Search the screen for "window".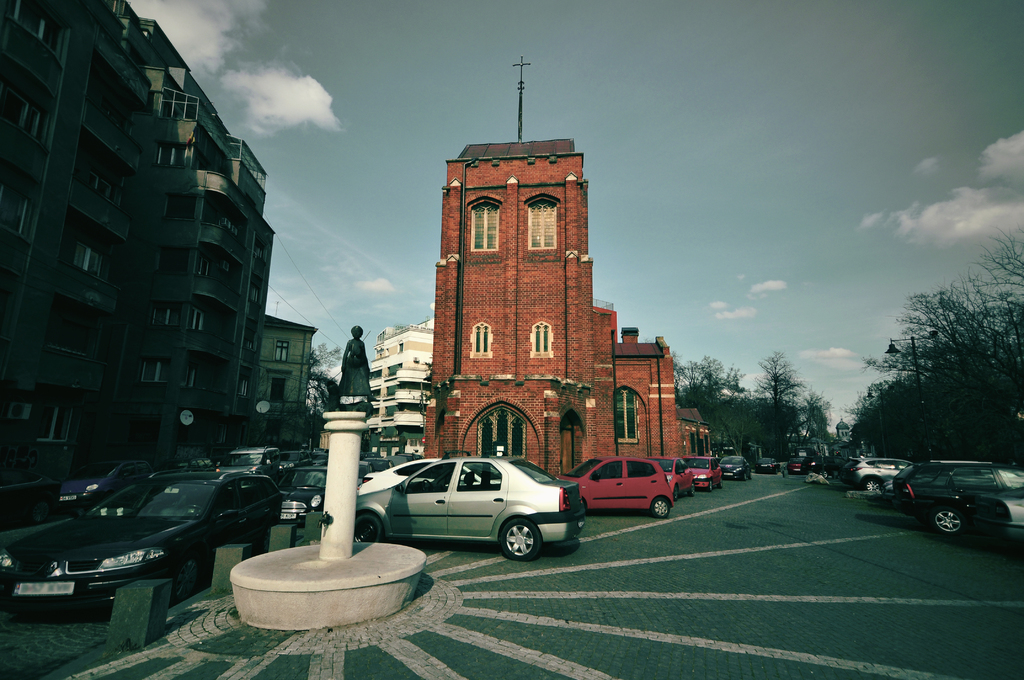
Found at [618,390,642,441].
